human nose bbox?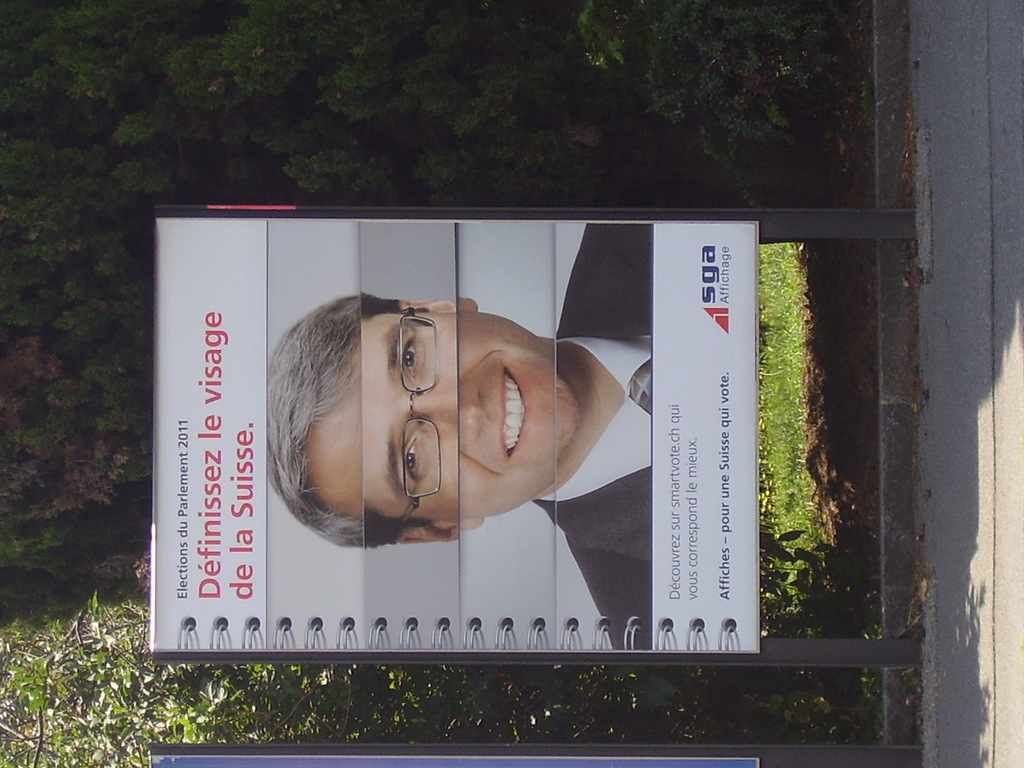
box(398, 381, 485, 442)
